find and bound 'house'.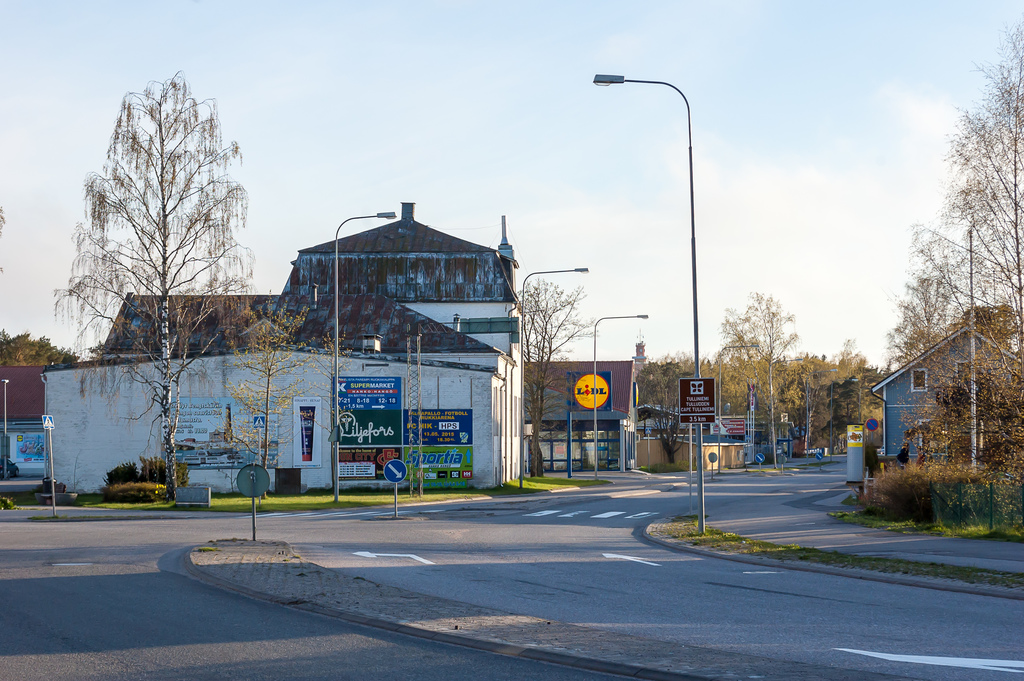
Bound: (271,201,508,485).
